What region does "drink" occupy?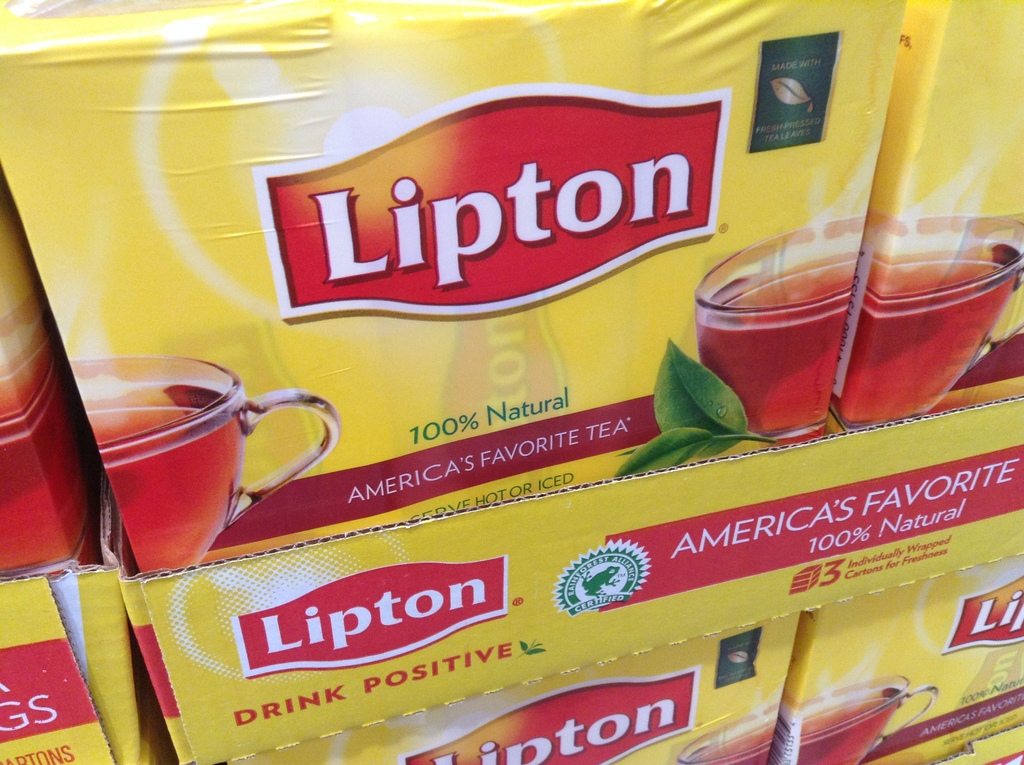
0 414 92 587.
